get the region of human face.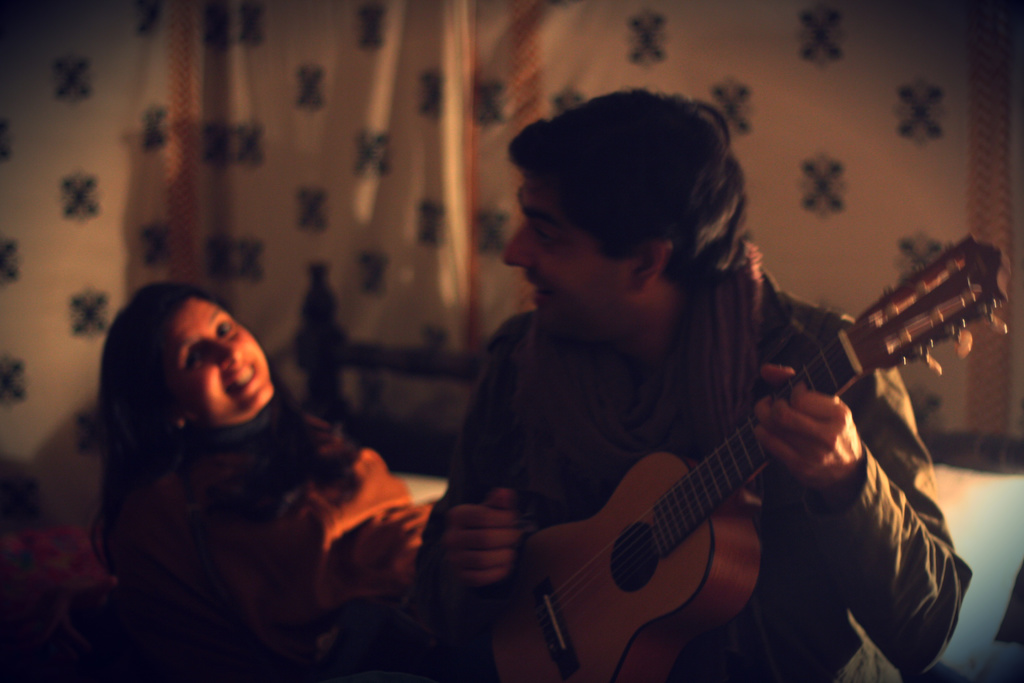
Rect(163, 295, 273, 420).
